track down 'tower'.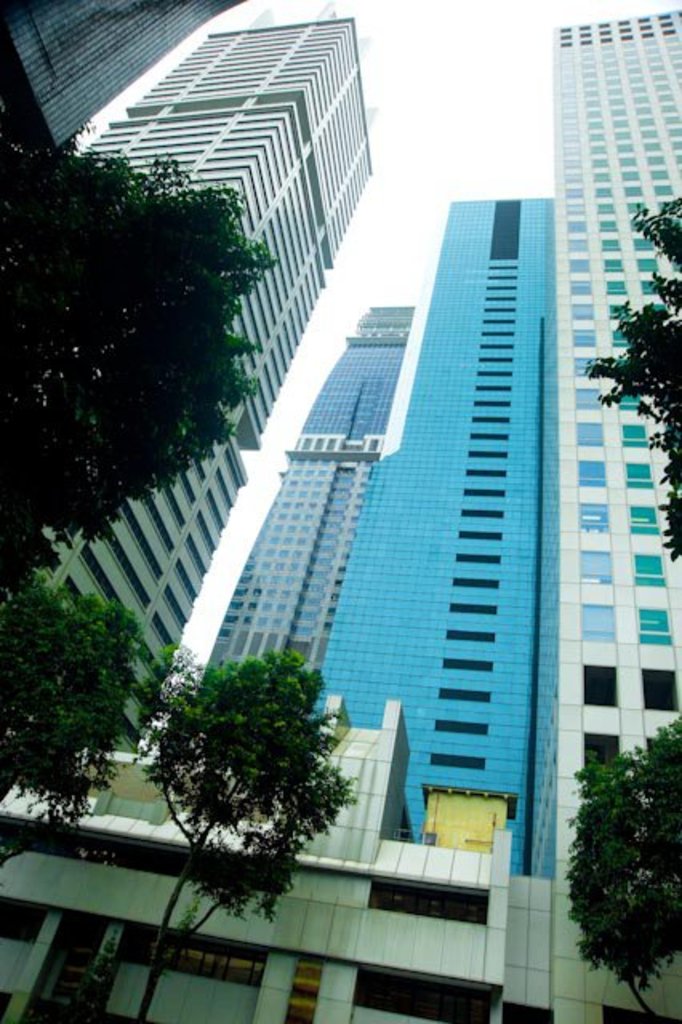
Tracked to {"x1": 3, "y1": 0, "x2": 379, "y2": 770}.
